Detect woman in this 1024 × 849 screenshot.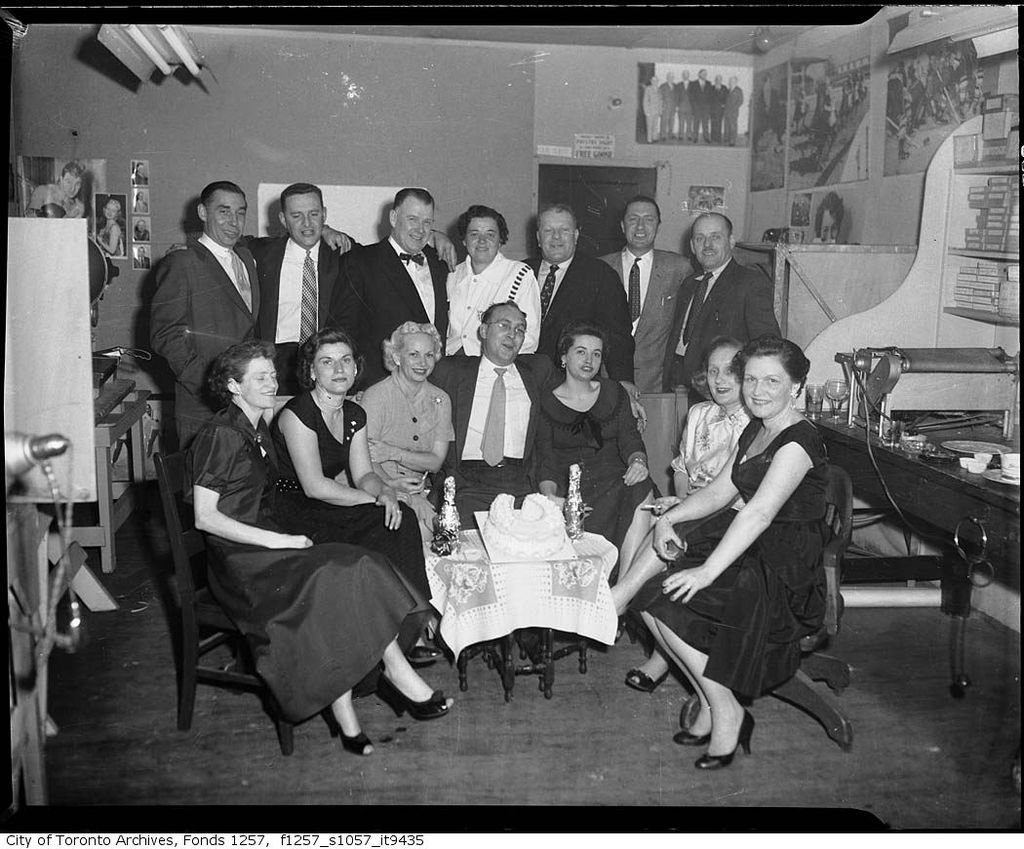
Detection: l=526, t=327, r=662, b=592.
